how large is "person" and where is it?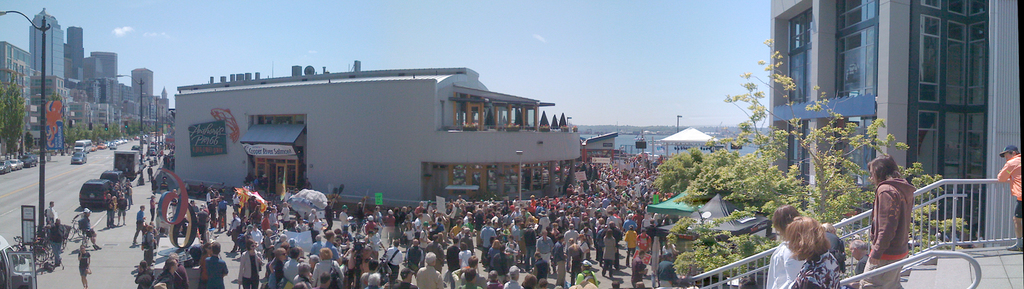
Bounding box: 138, 159, 145, 184.
